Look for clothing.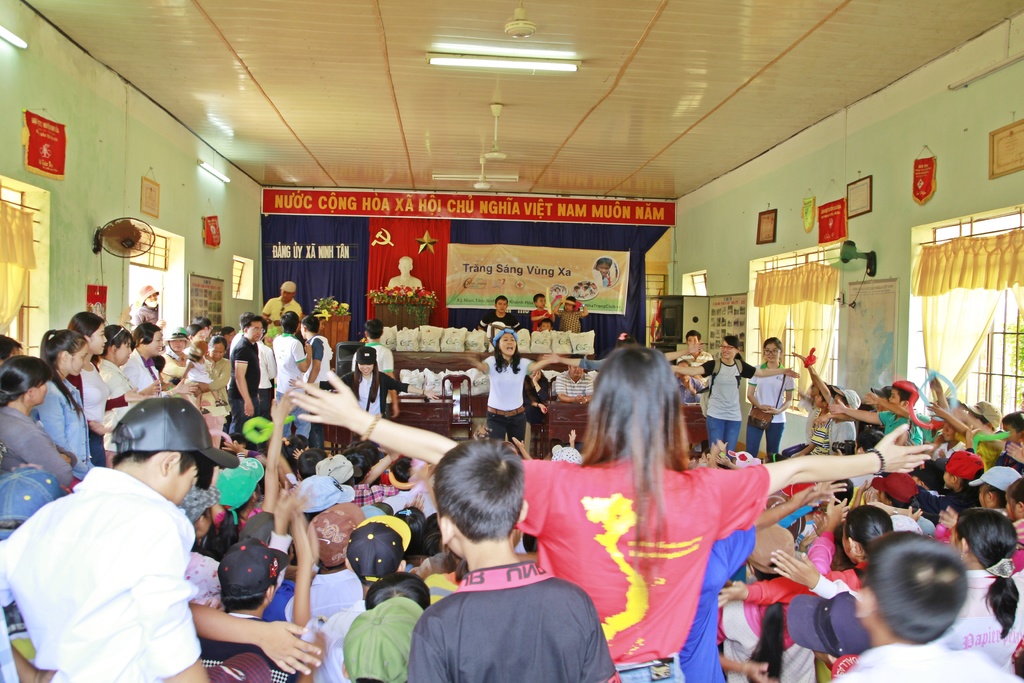
Found: (x1=506, y1=454, x2=771, y2=682).
